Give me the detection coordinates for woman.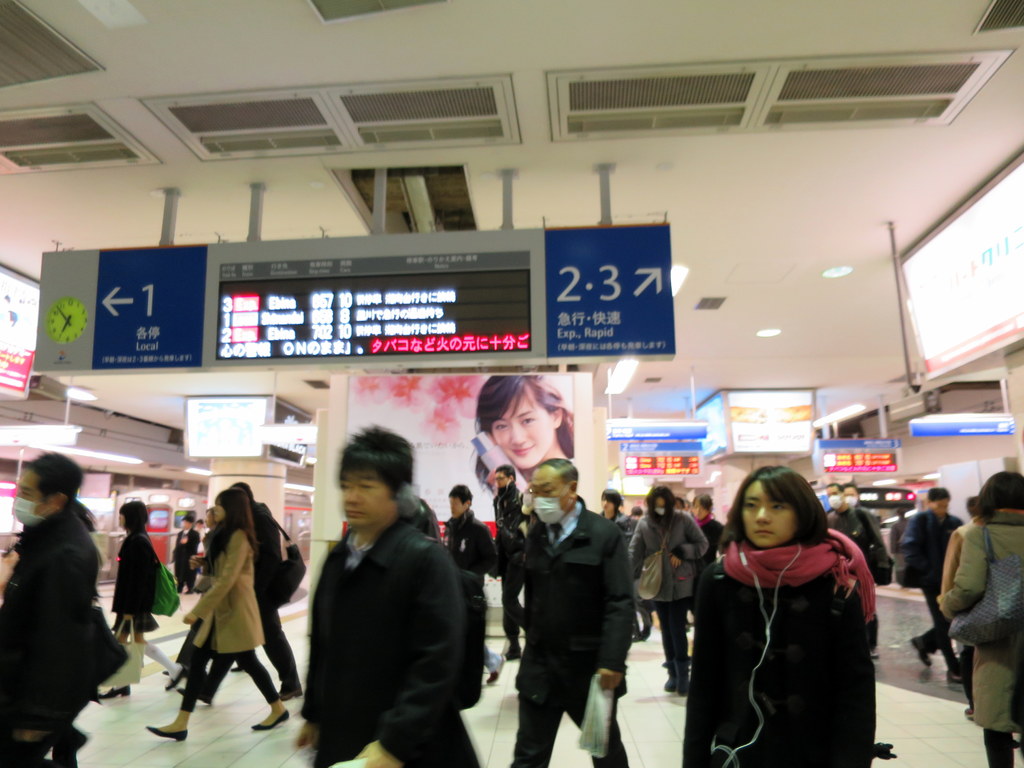
box(144, 490, 286, 742).
